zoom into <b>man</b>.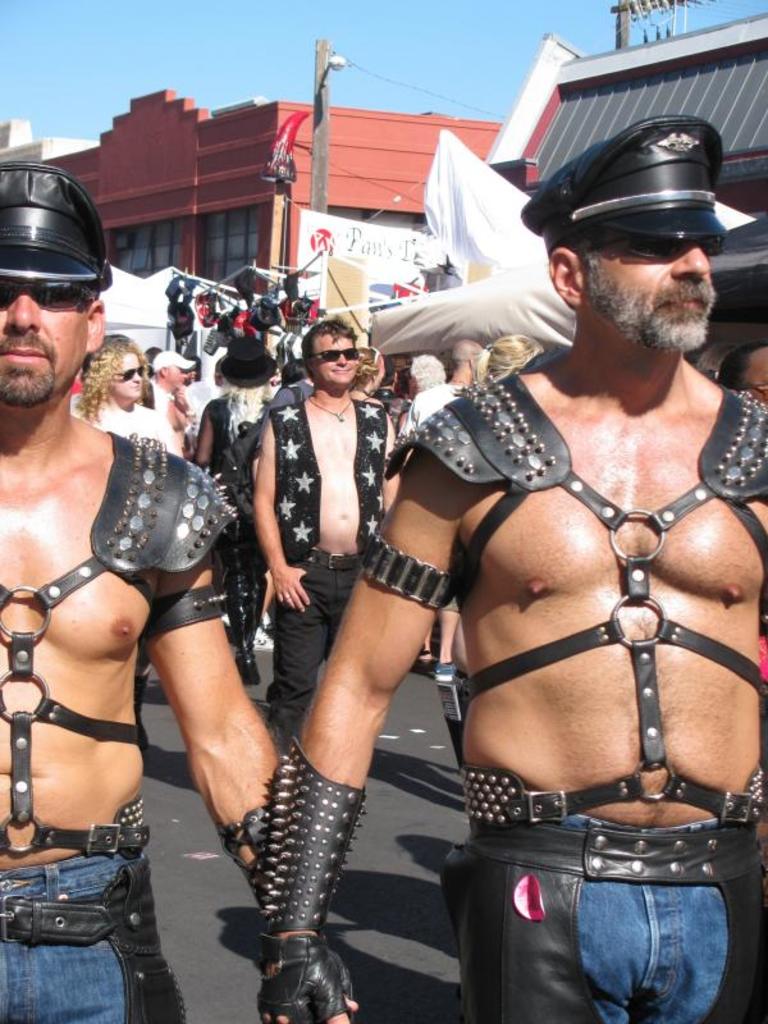
Zoom target: 398 355 445 430.
